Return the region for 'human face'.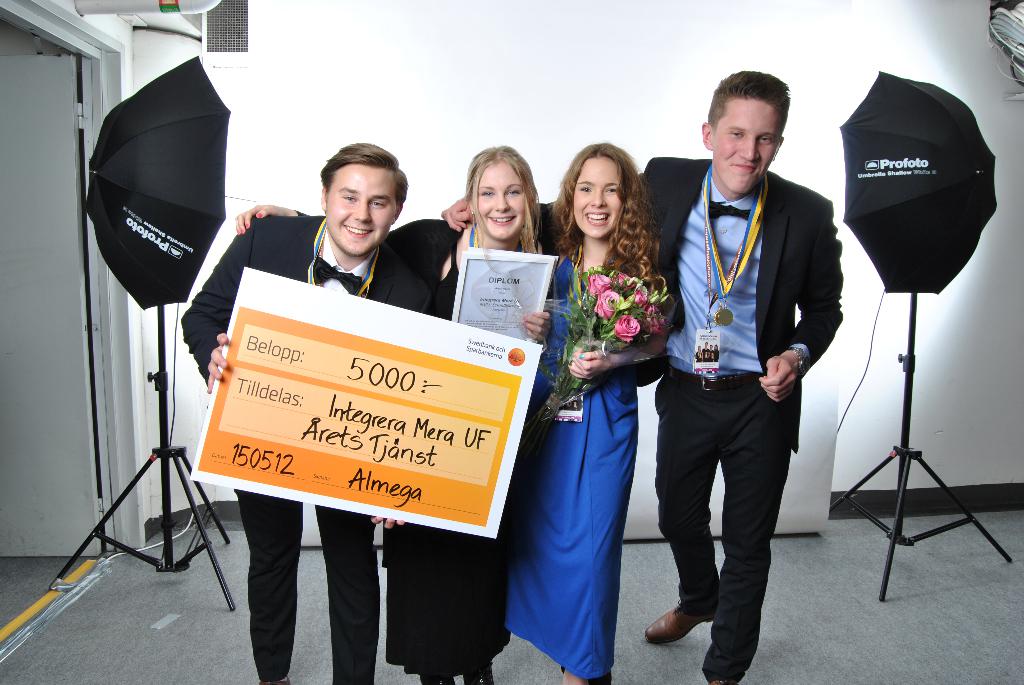
<box>573,161,625,235</box>.
